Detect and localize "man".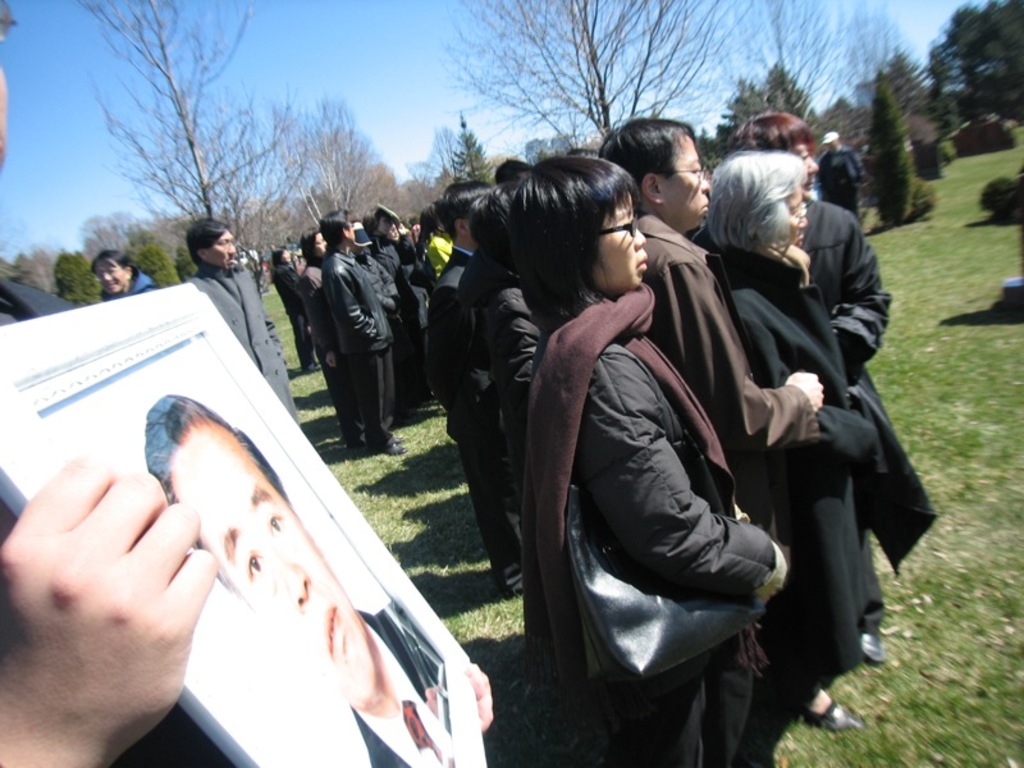
Localized at <box>137,389,447,767</box>.
